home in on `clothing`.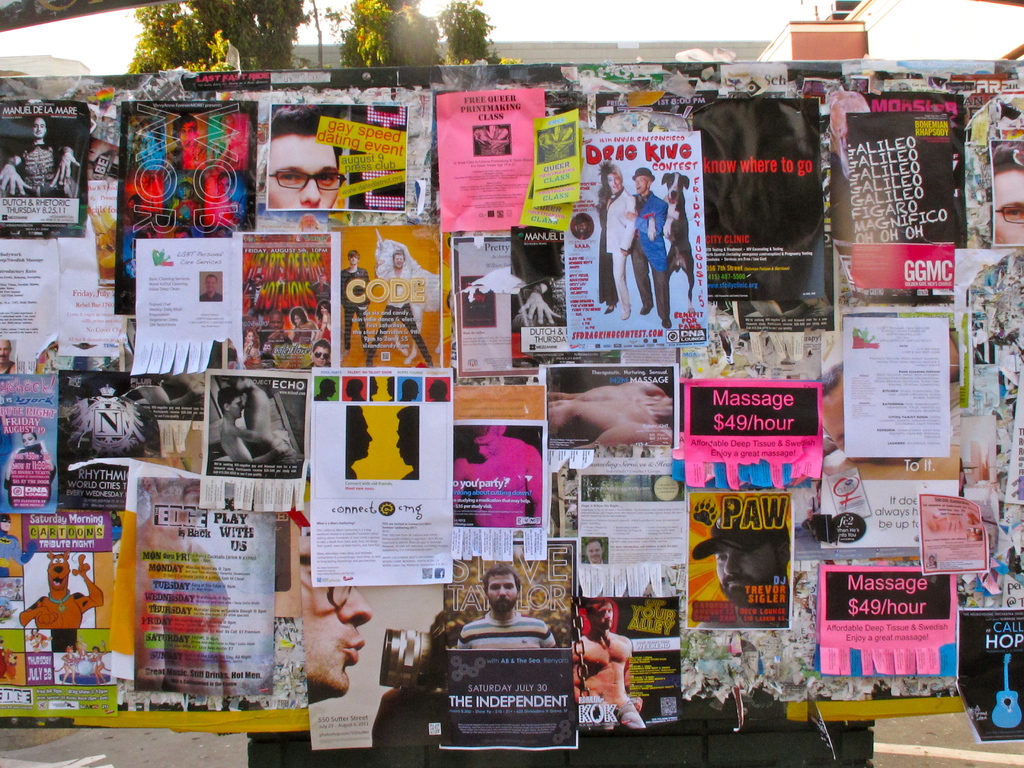
Homed in at x1=630, y1=188, x2=673, y2=312.
